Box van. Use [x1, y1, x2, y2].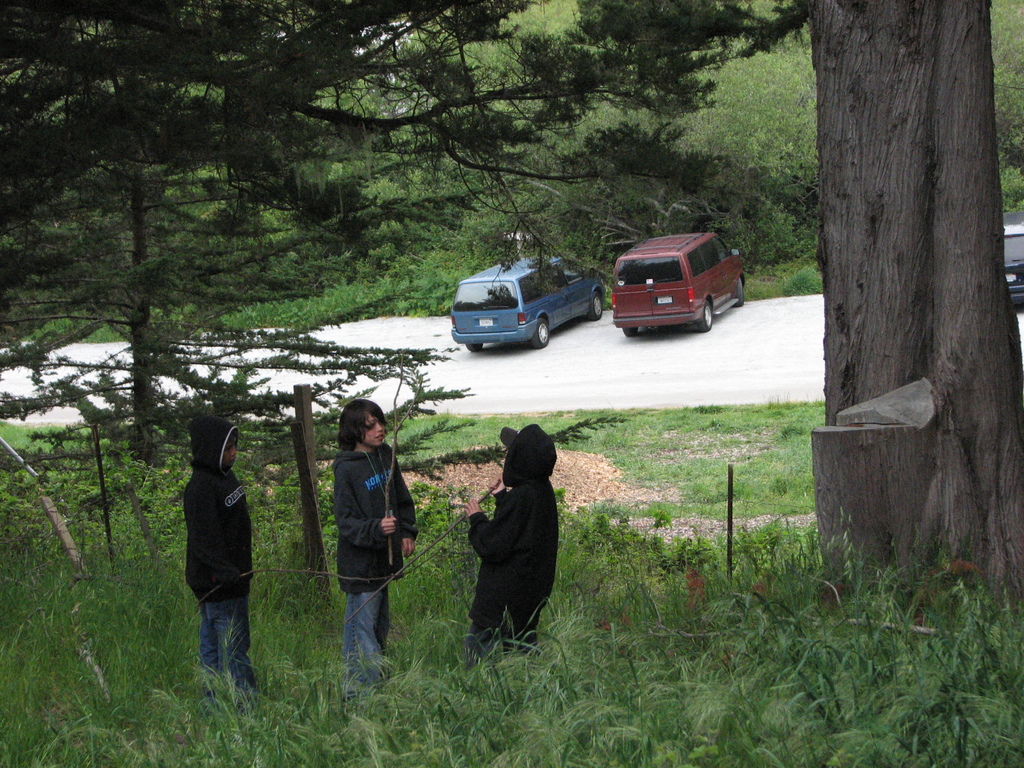
[609, 234, 747, 339].
